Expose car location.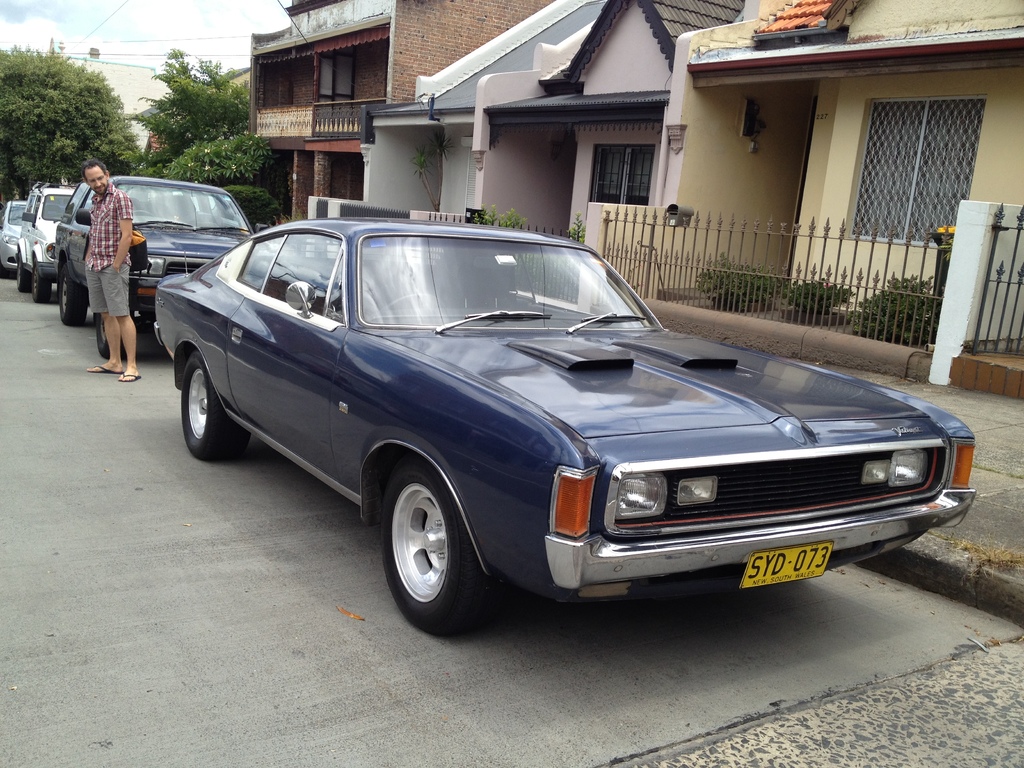
Exposed at <bbox>140, 220, 978, 633</bbox>.
